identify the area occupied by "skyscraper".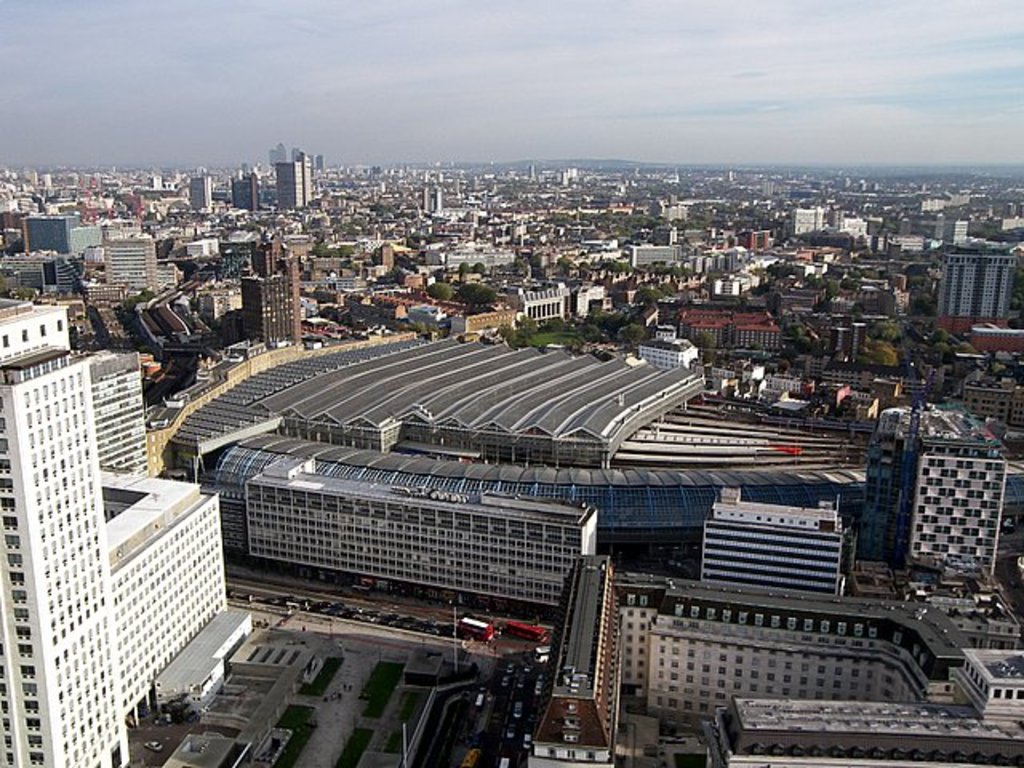
Area: {"left": 232, "top": 469, "right": 594, "bottom": 605}.
